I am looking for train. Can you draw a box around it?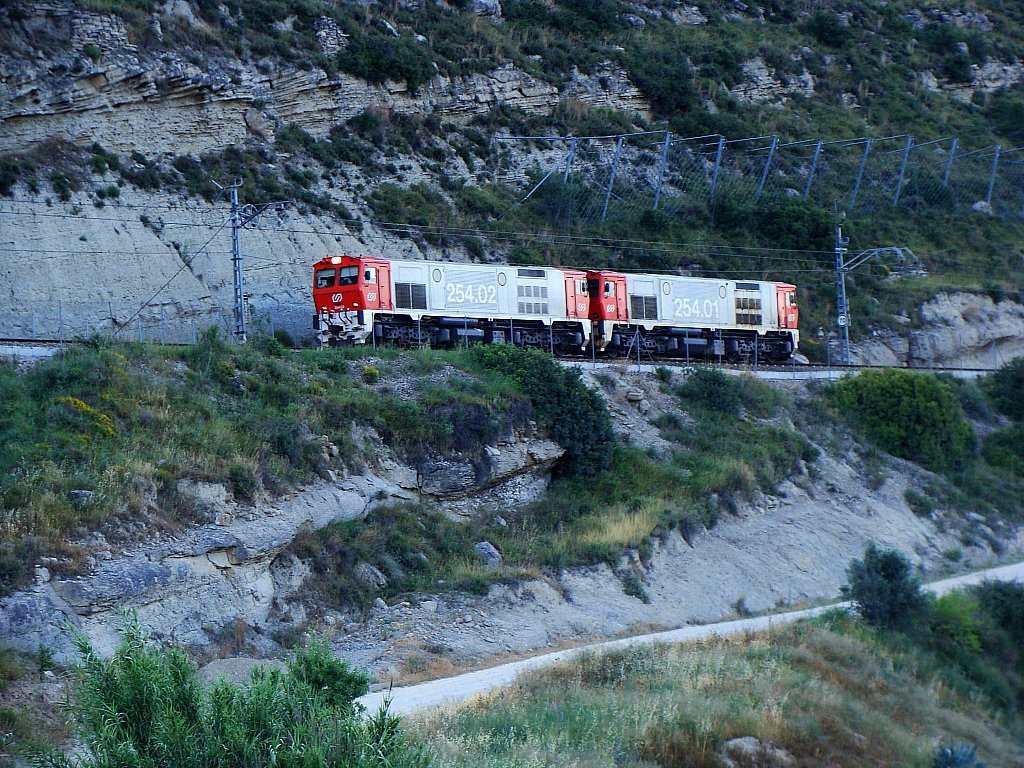
Sure, the bounding box is 309 251 802 372.
